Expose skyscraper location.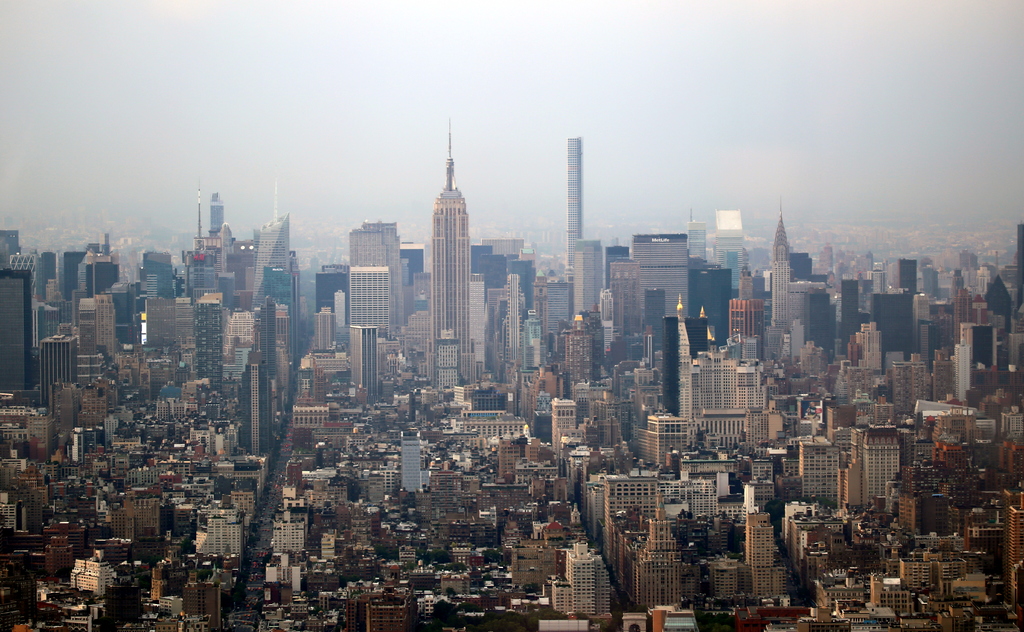
Exposed at (x1=701, y1=264, x2=738, y2=344).
